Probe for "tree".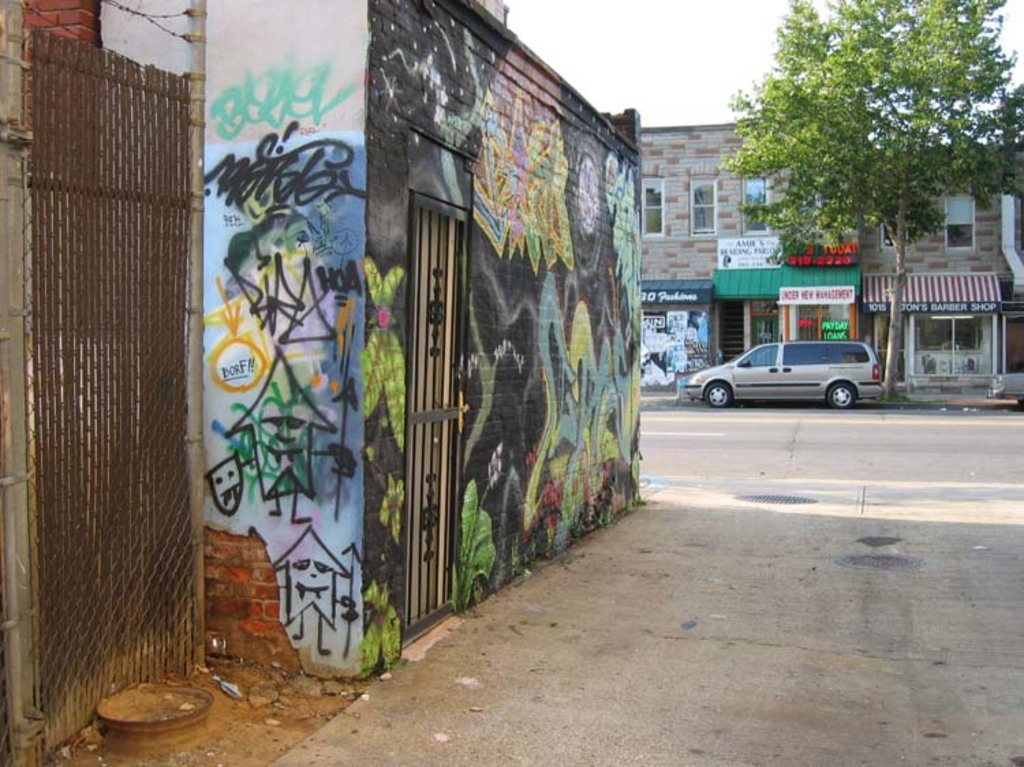
Probe result: box(715, 0, 1023, 407).
